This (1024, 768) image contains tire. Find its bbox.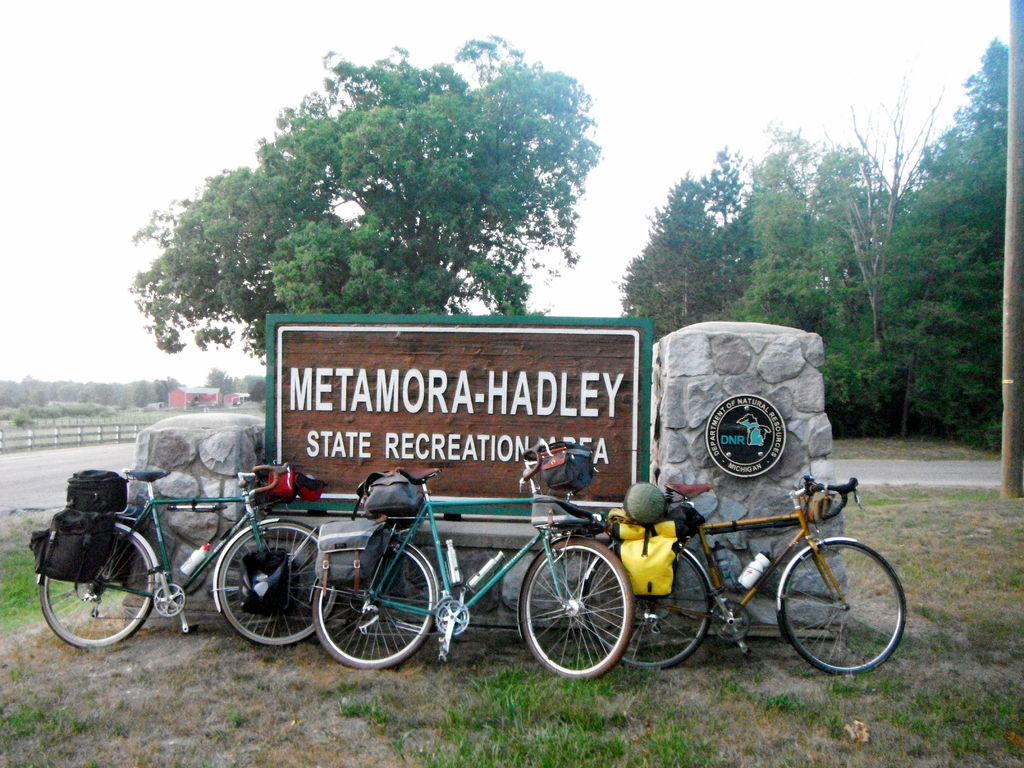
box=[312, 533, 442, 669].
